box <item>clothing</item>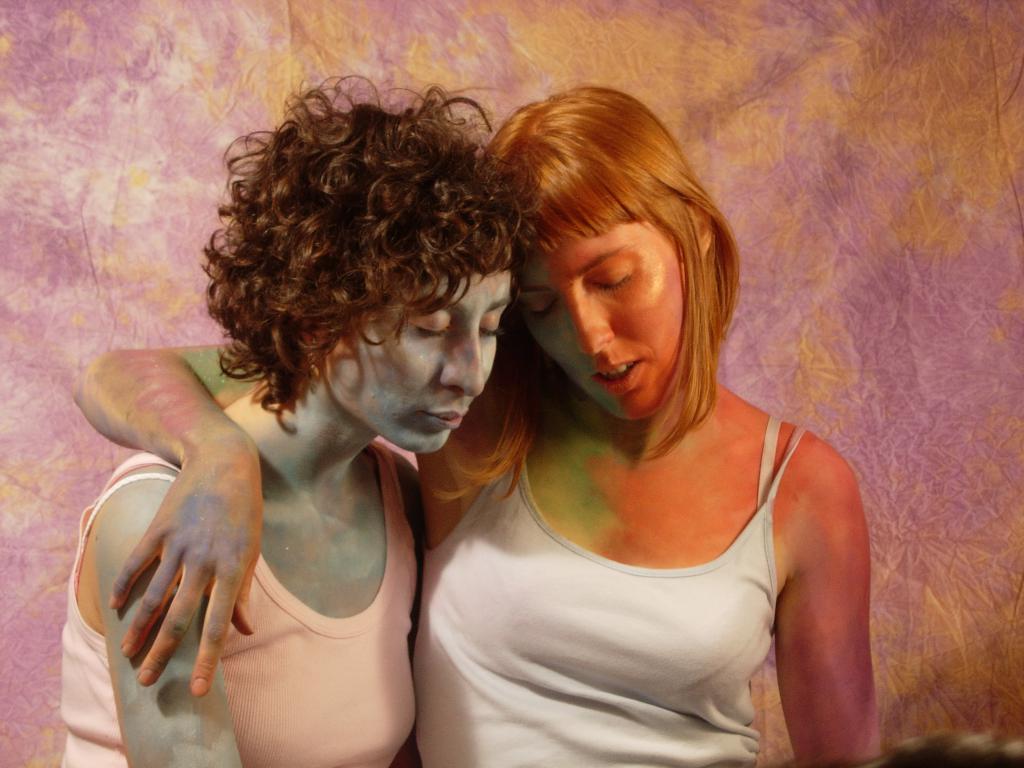
<bbox>59, 452, 429, 767</bbox>
